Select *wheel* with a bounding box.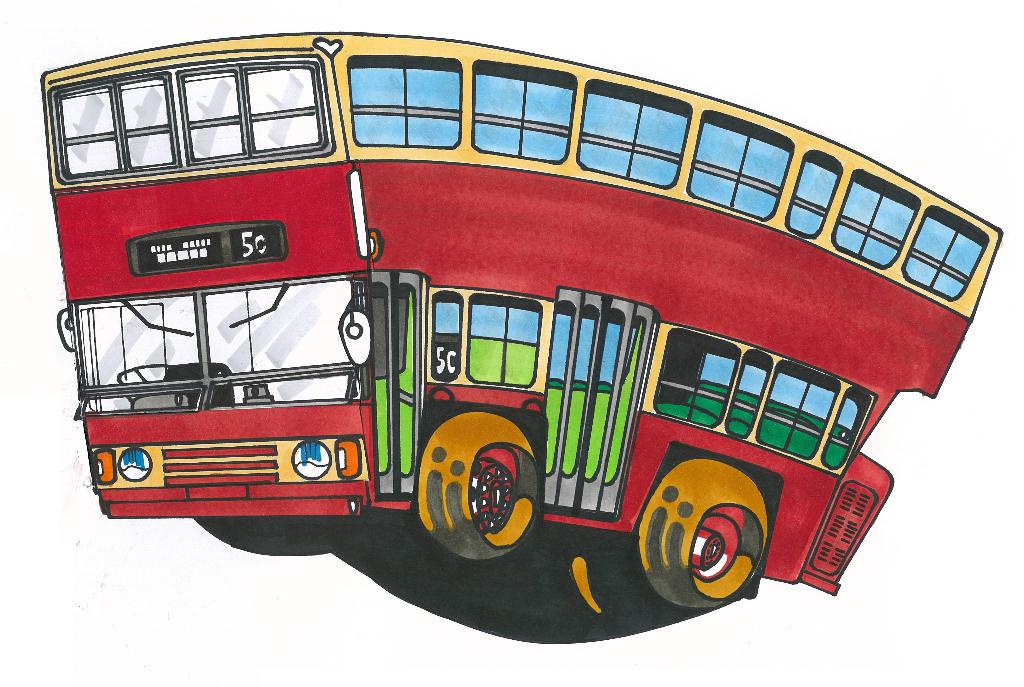
select_region(414, 411, 540, 561).
